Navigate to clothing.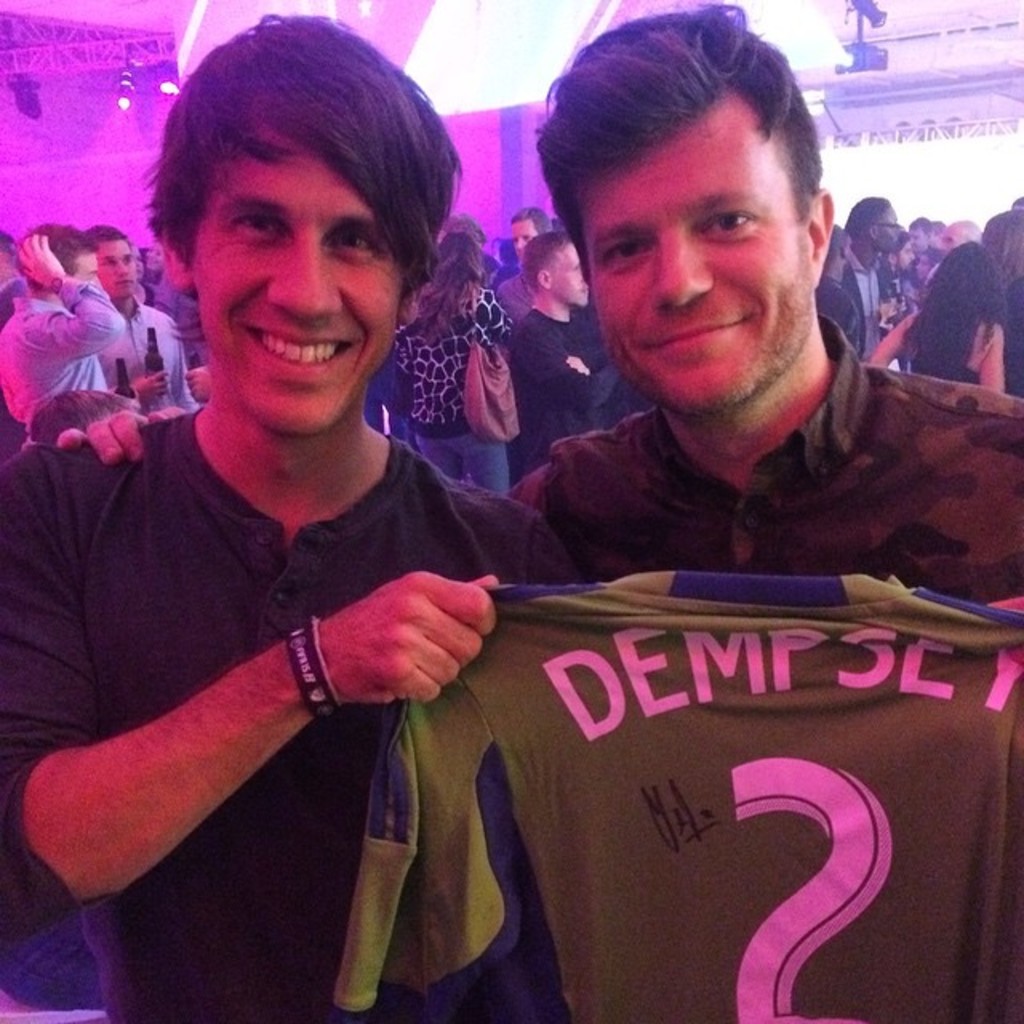
Navigation target: detection(493, 315, 1022, 603).
